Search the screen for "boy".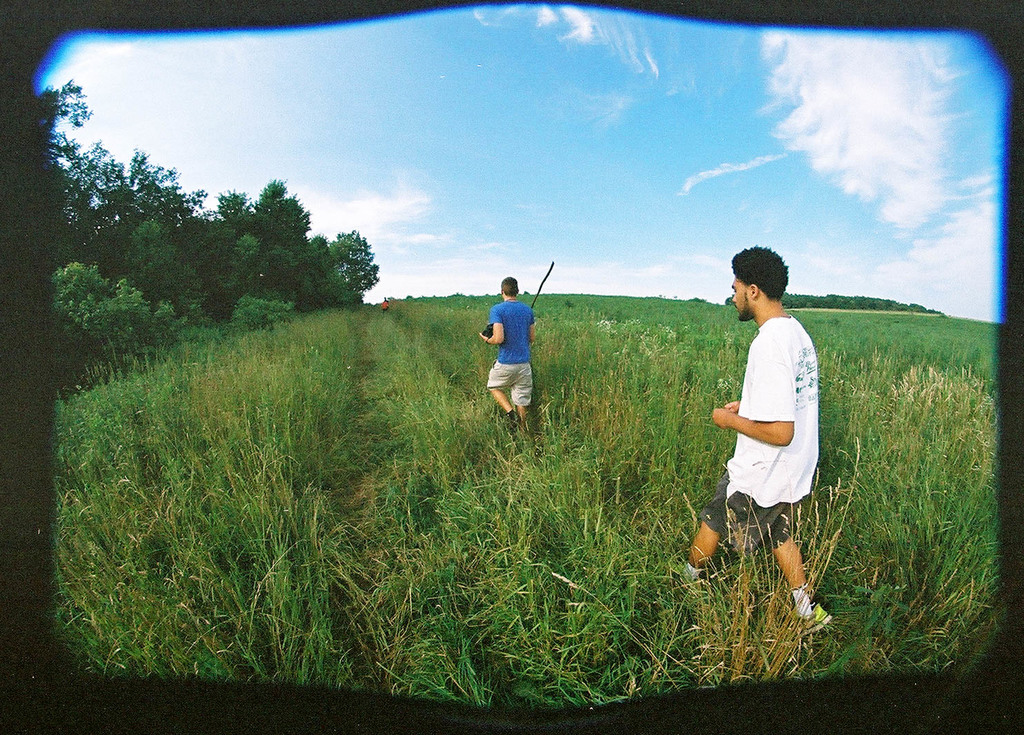
Found at Rect(484, 275, 538, 432).
